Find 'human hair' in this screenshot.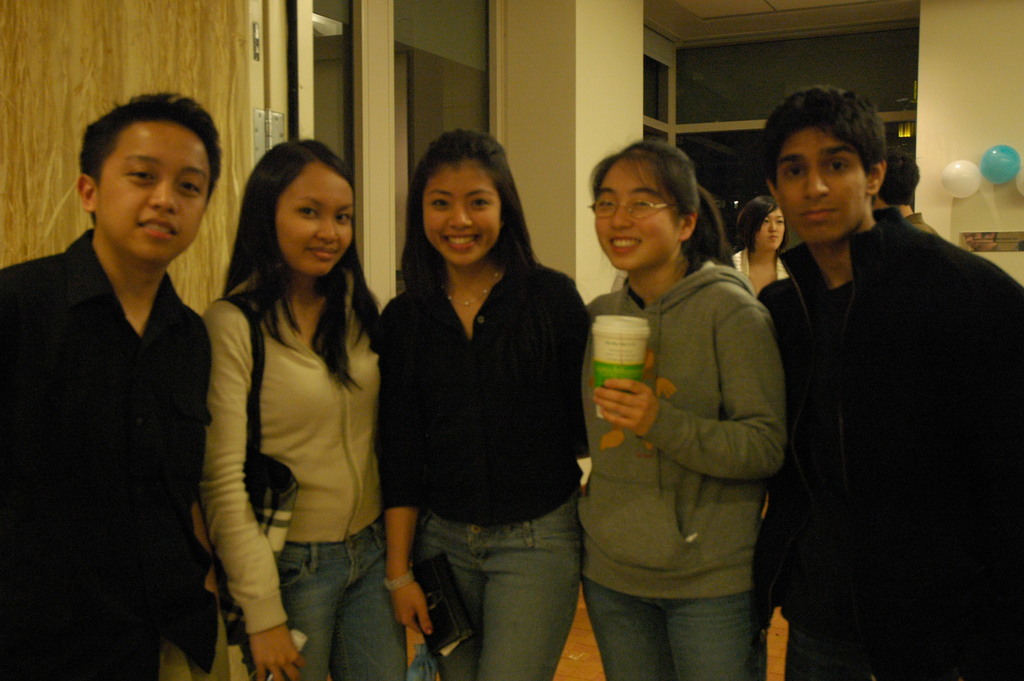
The bounding box for 'human hair' is {"x1": 80, "y1": 93, "x2": 221, "y2": 224}.
